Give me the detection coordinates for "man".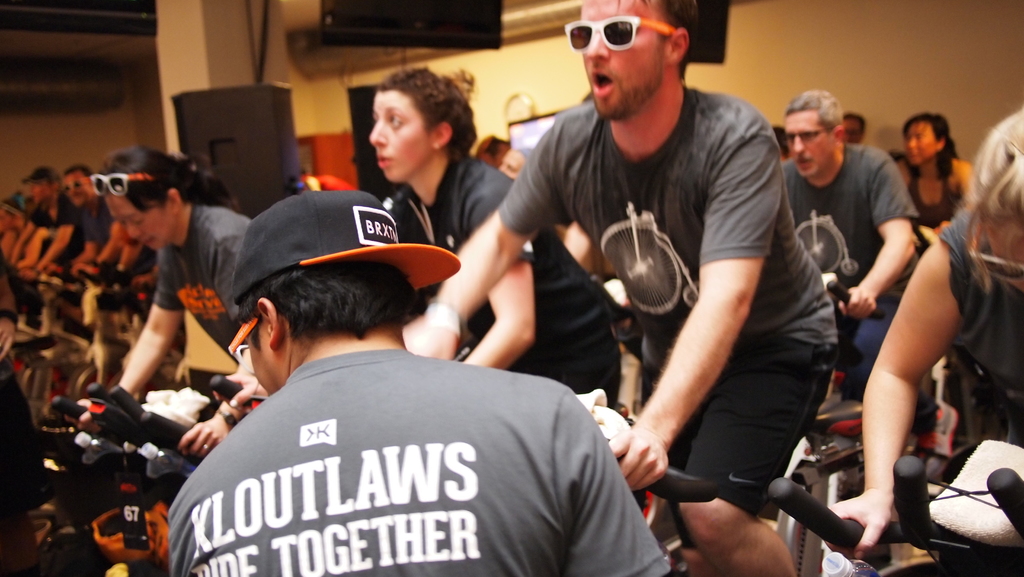
<bbox>0, 159, 87, 280</bbox>.
